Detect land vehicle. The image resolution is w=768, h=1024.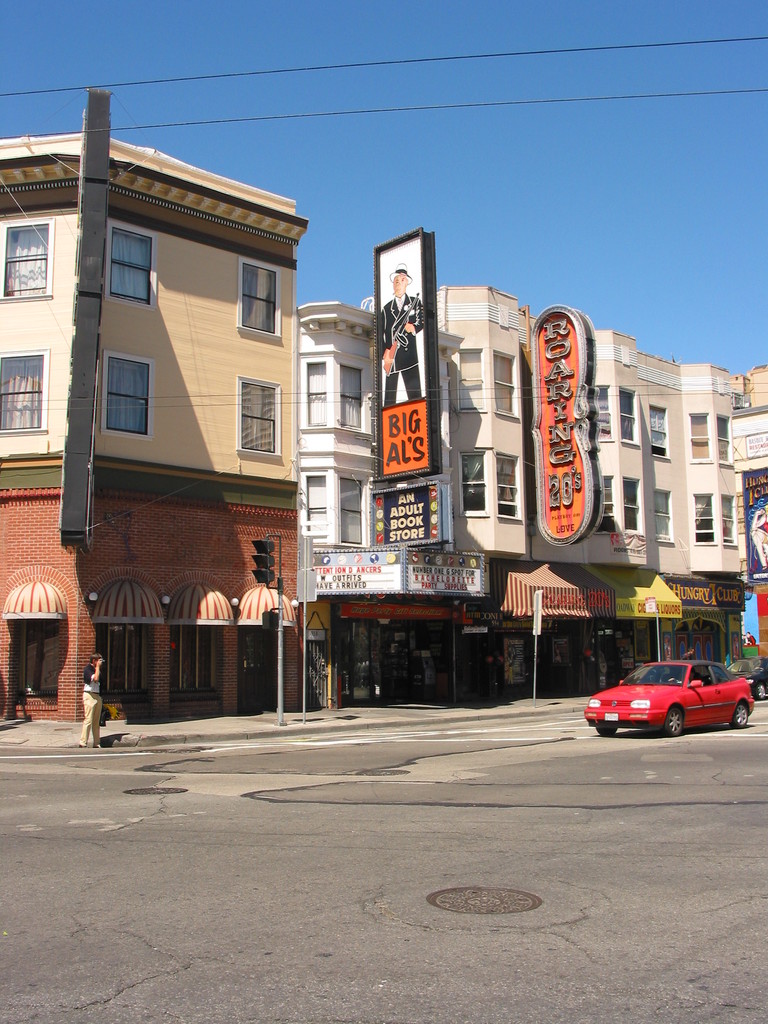
box=[726, 660, 767, 698].
